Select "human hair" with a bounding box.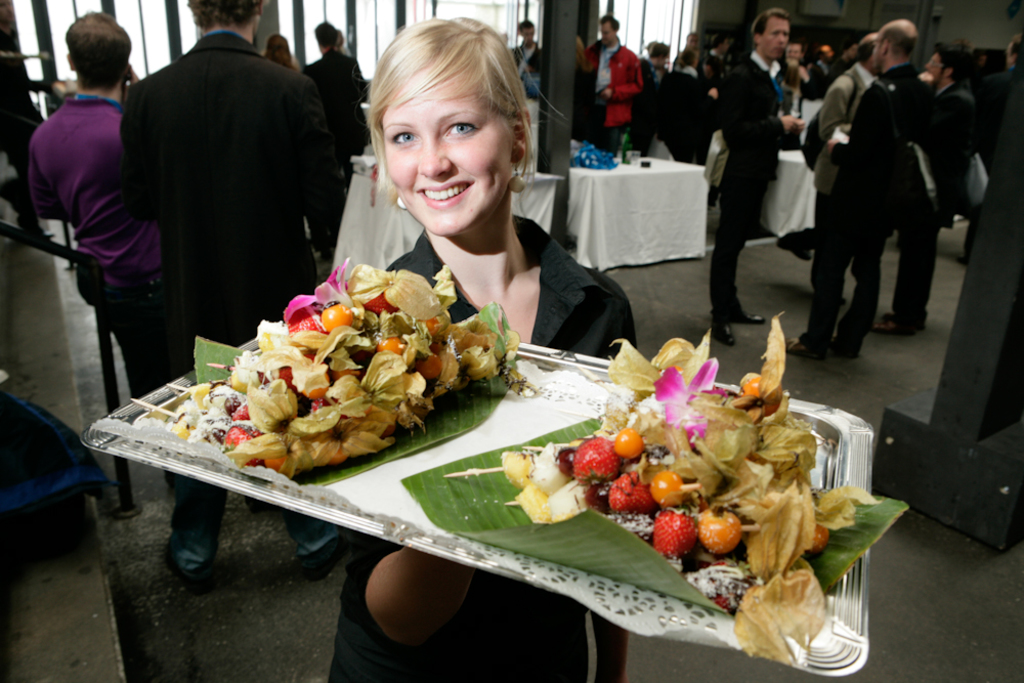
(x1=63, y1=14, x2=132, y2=90).
